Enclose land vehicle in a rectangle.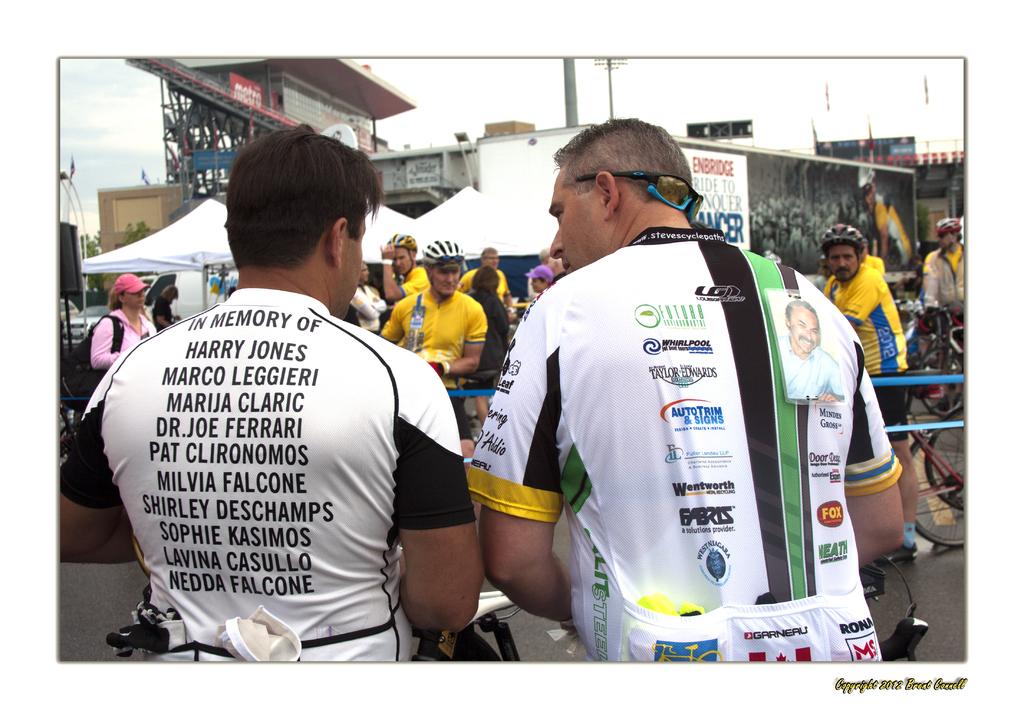
[856, 559, 932, 662].
